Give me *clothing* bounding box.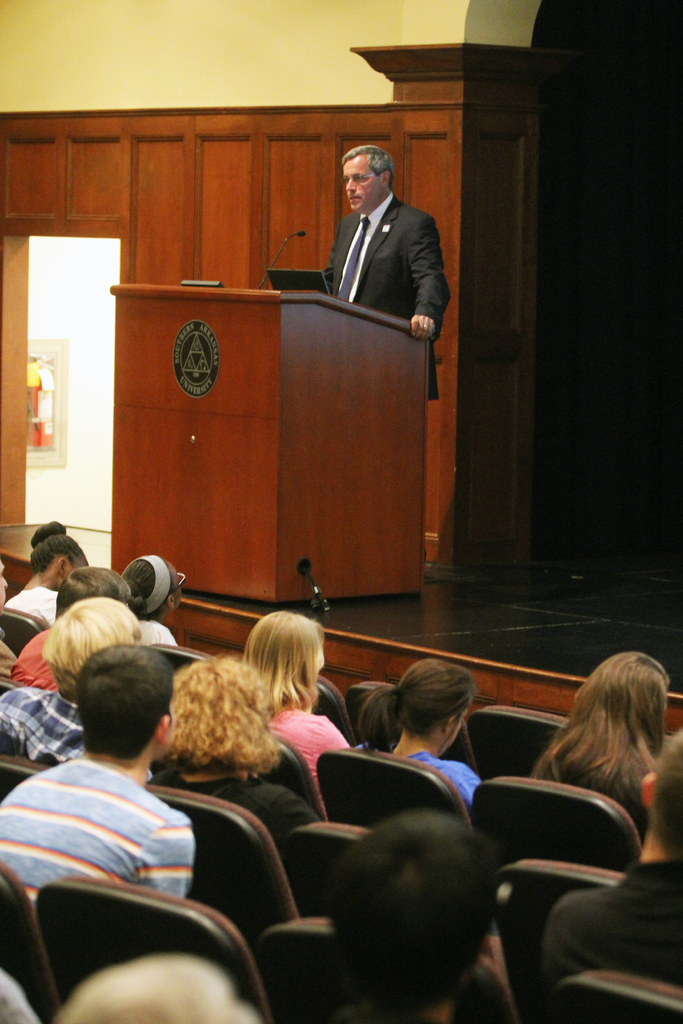
pyautogui.locateOnScreen(318, 195, 454, 400).
